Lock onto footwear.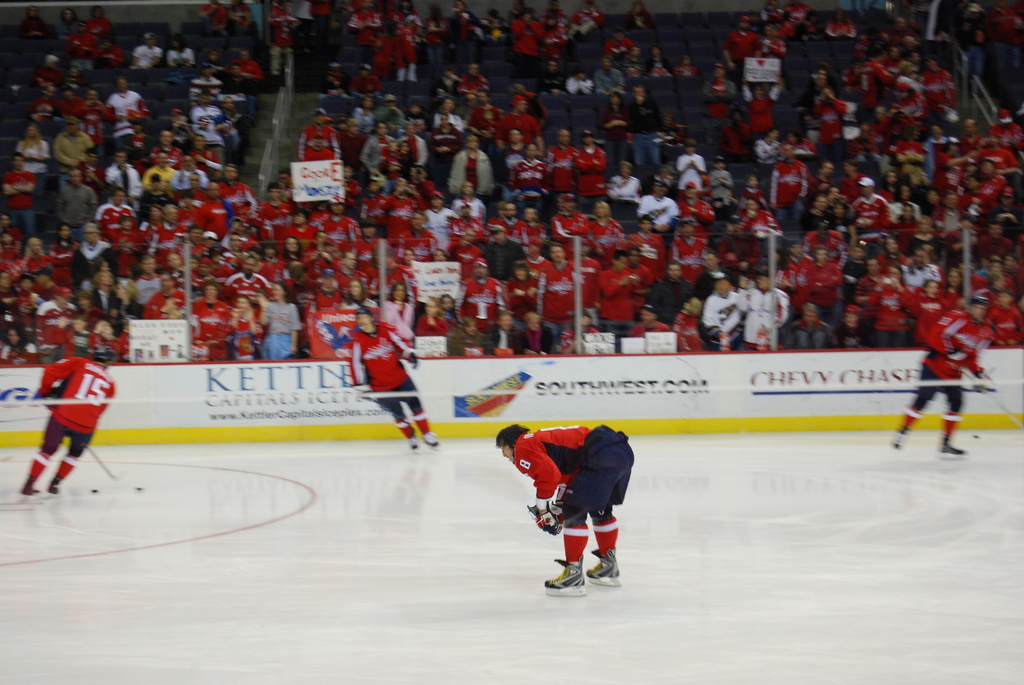
Locked: box(422, 430, 438, 448).
